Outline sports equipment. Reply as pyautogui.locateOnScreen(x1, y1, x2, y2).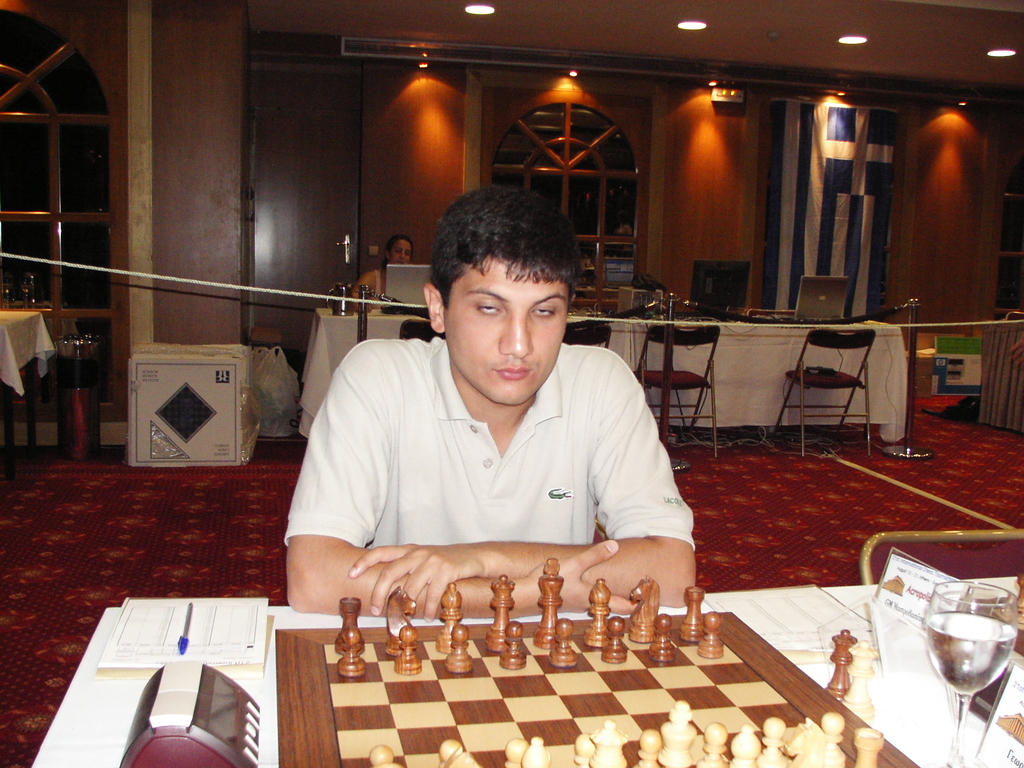
pyautogui.locateOnScreen(271, 550, 922, 767).
